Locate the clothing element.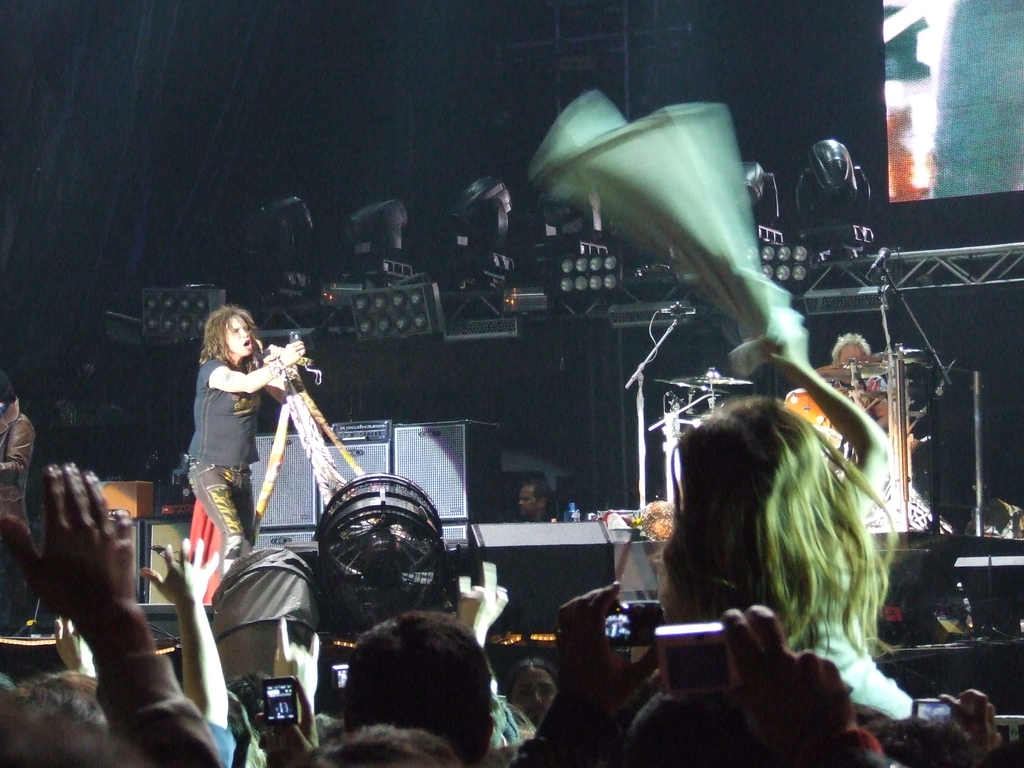
Element bbox: 0, 394, 35, 542.
